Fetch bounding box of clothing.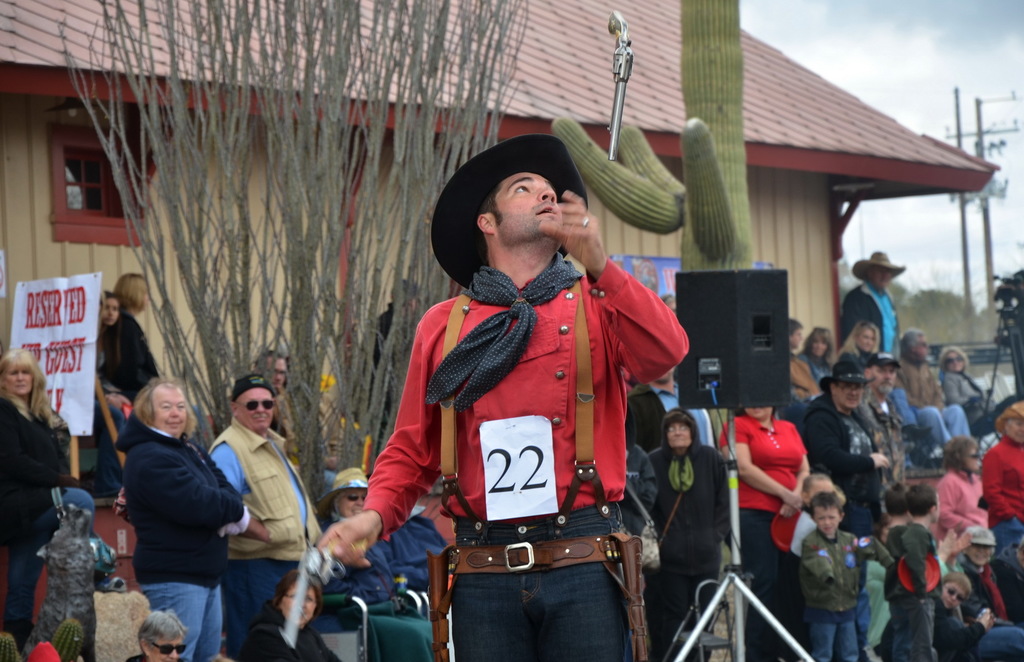
Bbox: (363, 221, 682, 629).
